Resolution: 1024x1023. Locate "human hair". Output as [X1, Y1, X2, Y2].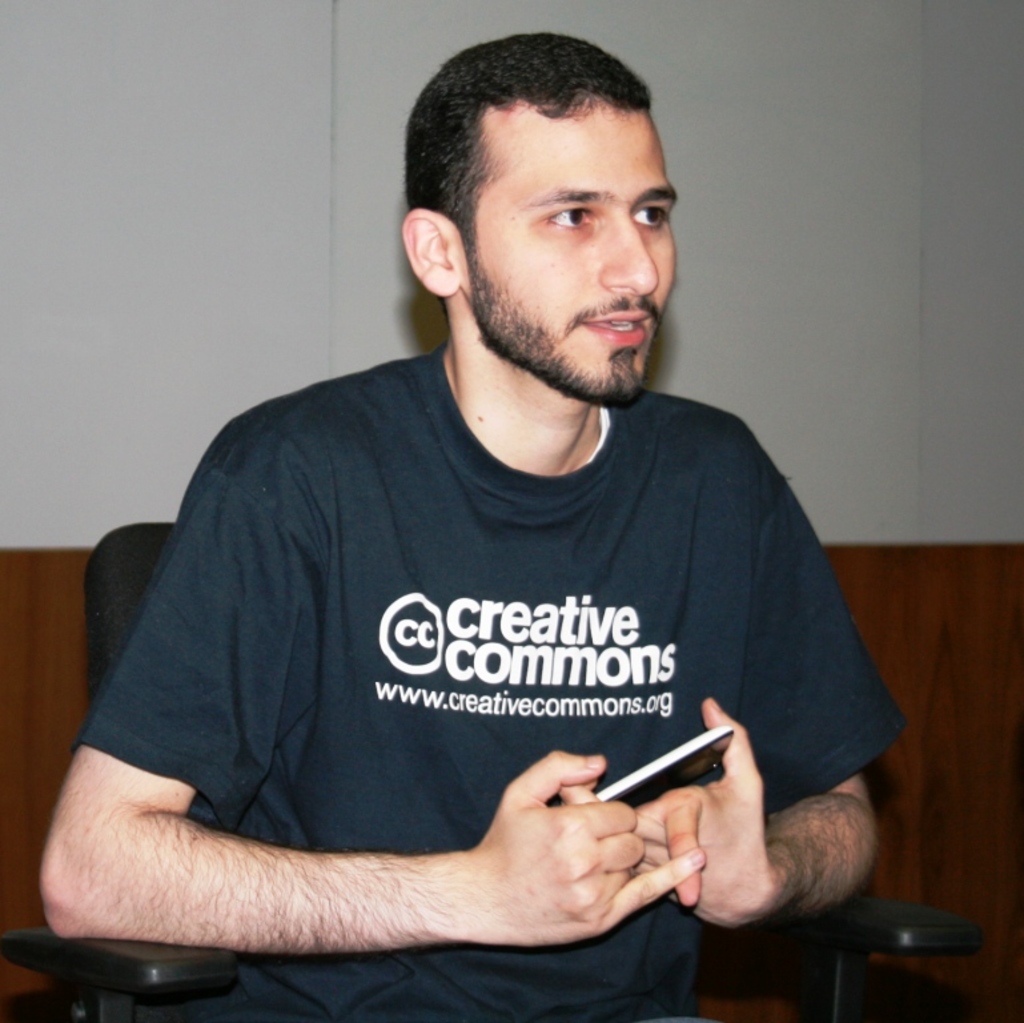
[398, 37, 678, 288].
